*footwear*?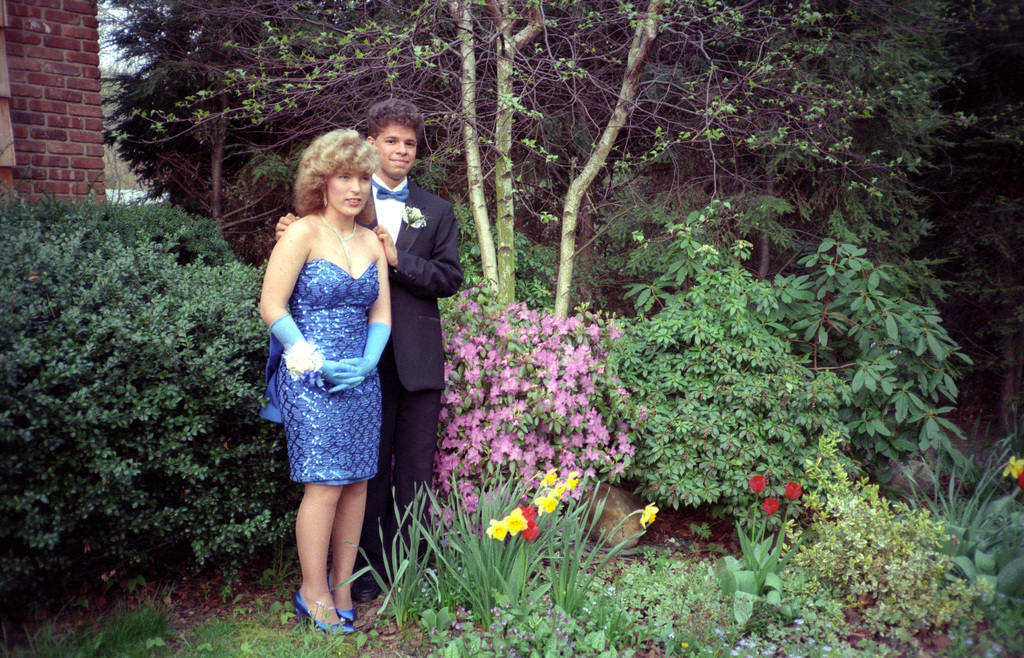
289, 593, 360, 643
